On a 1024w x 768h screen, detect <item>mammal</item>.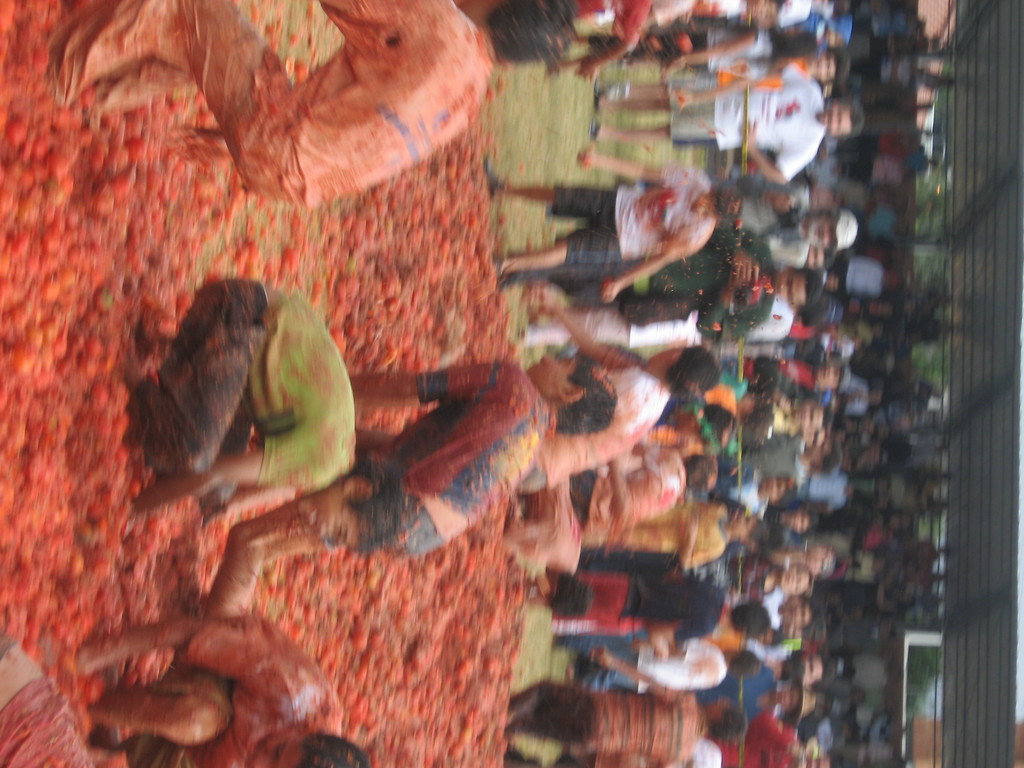
bbox(0, 631, 95, 767).
